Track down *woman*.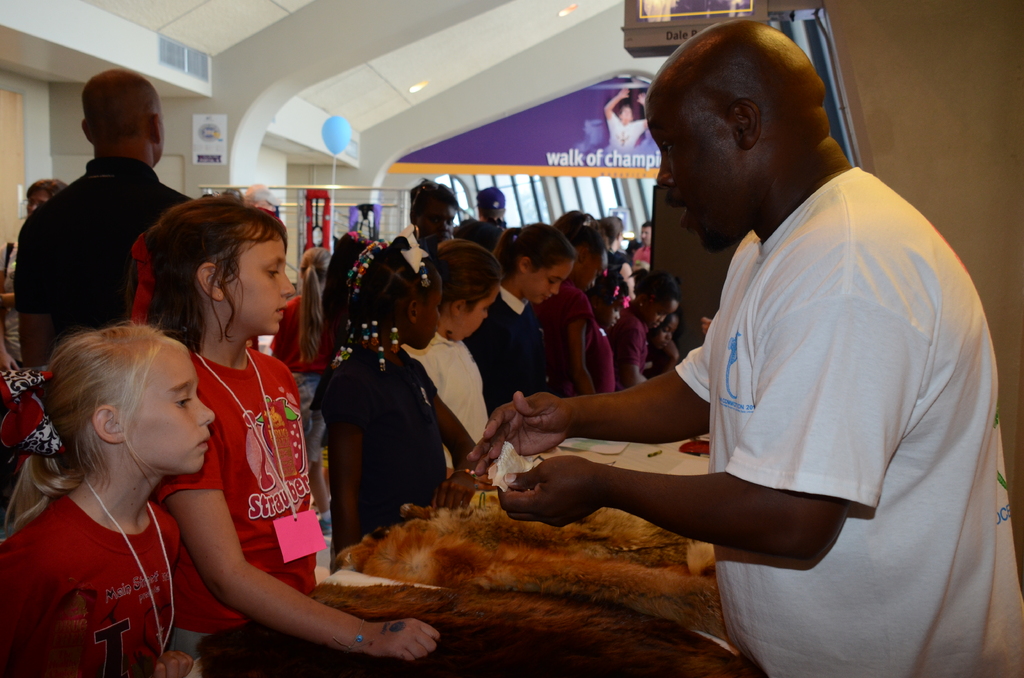
Tracked to locate(19, 251, 255, 665).
